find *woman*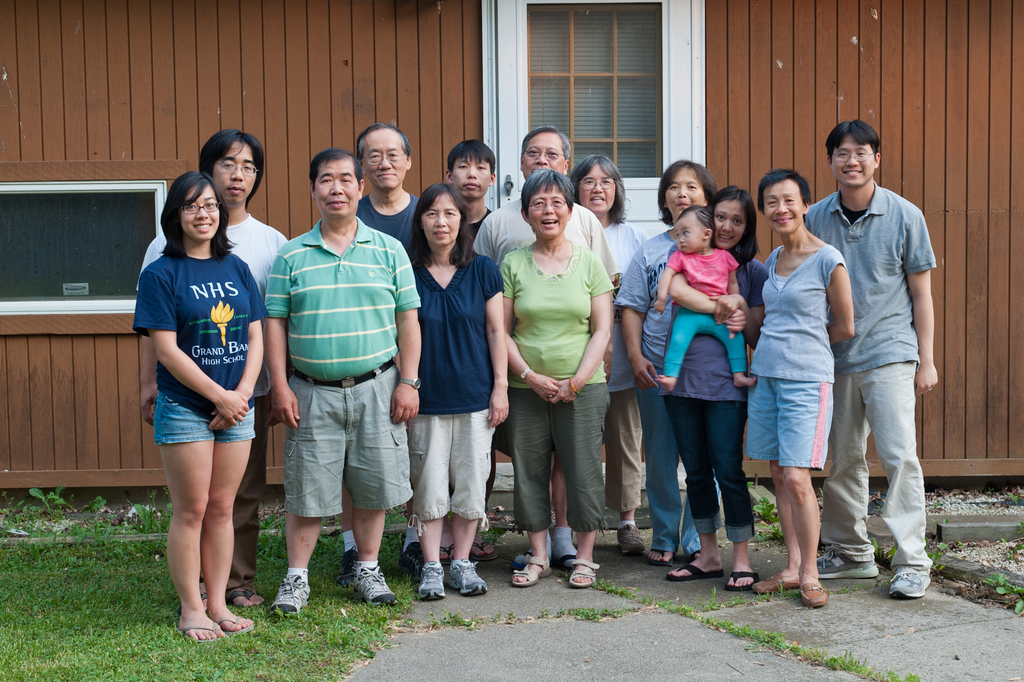
571,153,642,548
